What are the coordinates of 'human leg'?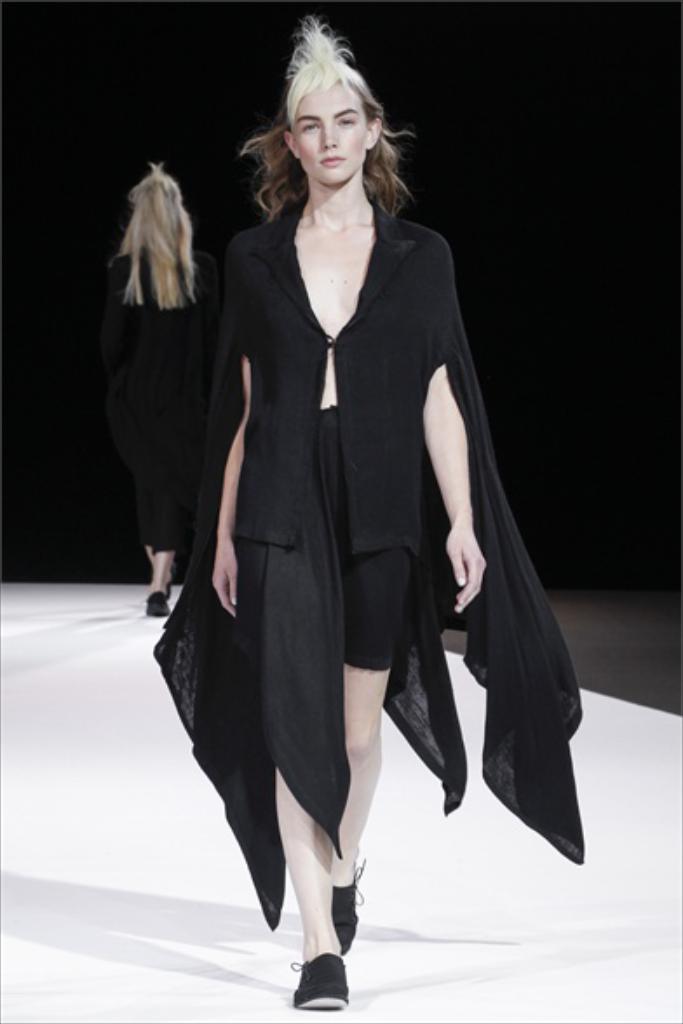
125:413:174:592.
